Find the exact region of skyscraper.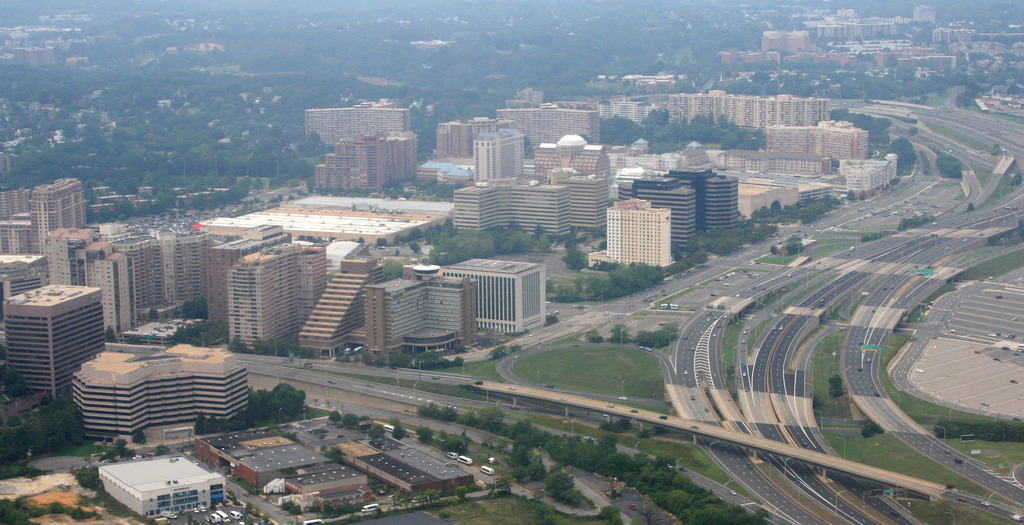
Exact region: [601,184,685,268].
